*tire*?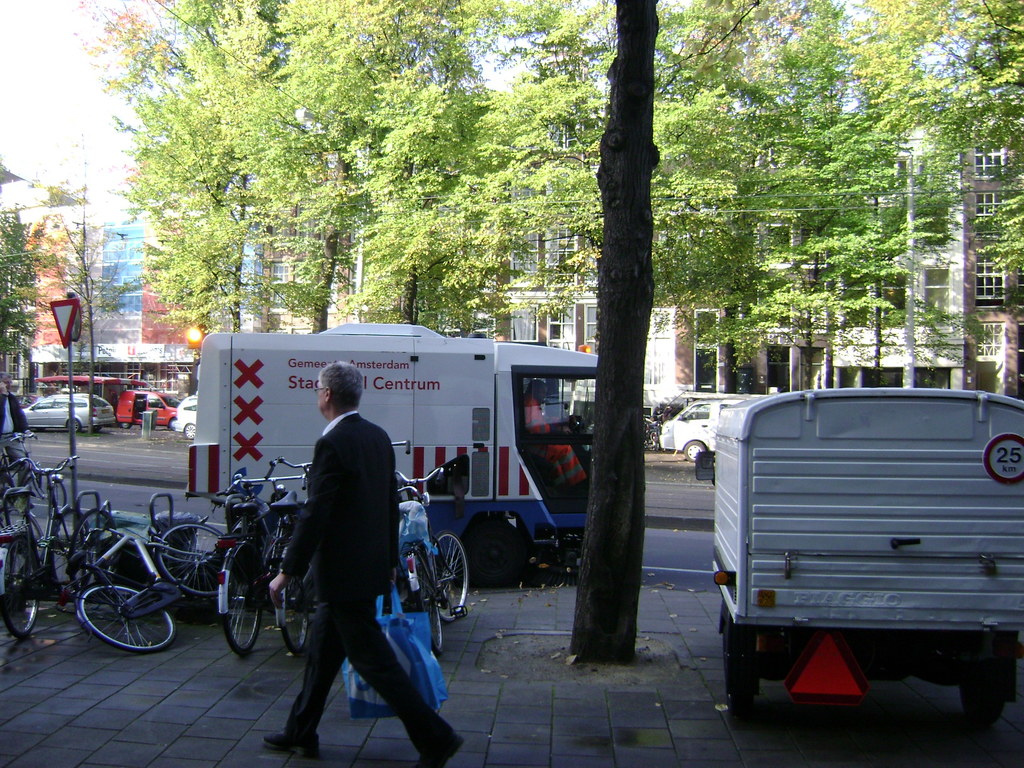
(56,511,84,600)
